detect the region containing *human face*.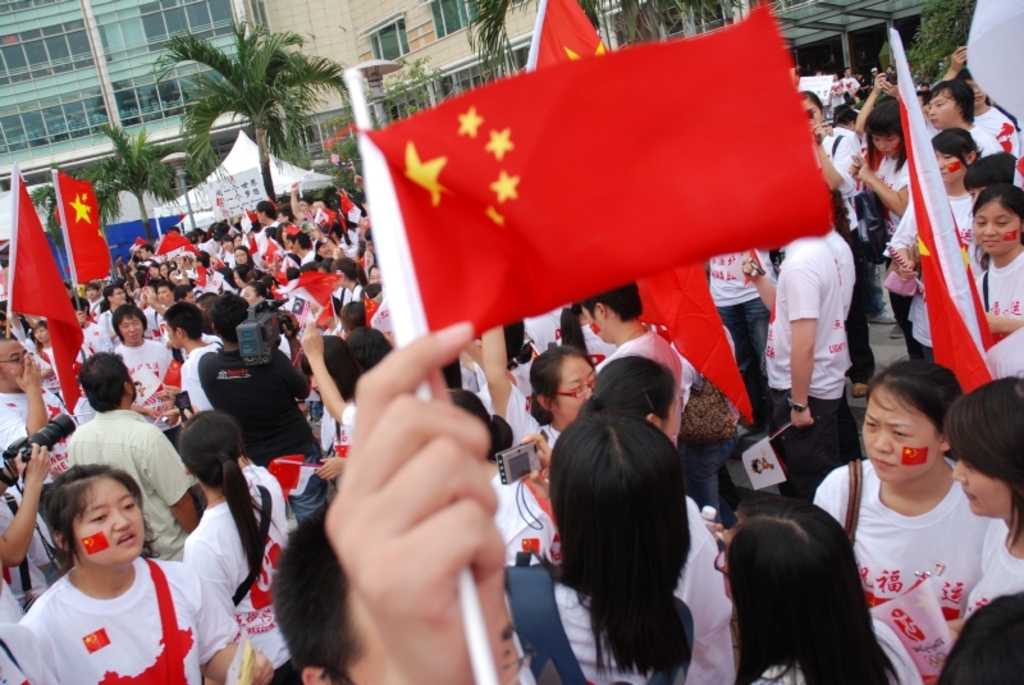
928:95:956:128.
